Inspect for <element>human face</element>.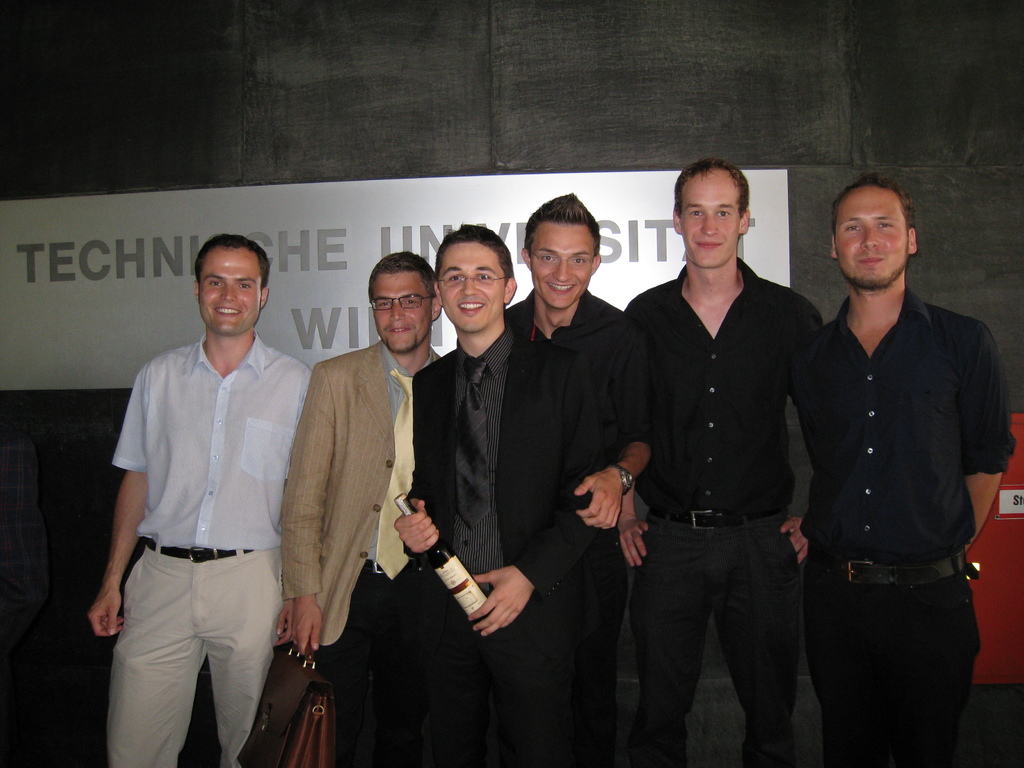
Inspection: <box>532,221,592,304</box>.
